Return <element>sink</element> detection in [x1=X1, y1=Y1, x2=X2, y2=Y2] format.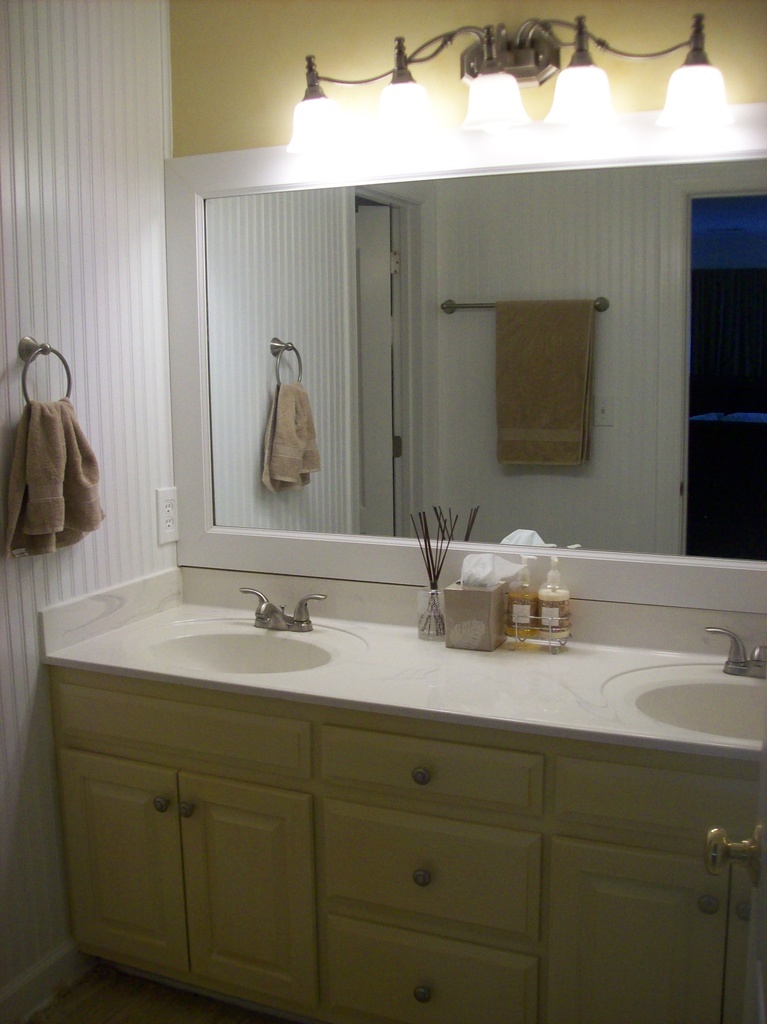
[x1=594, y1=615, x2=766, y2=746].
